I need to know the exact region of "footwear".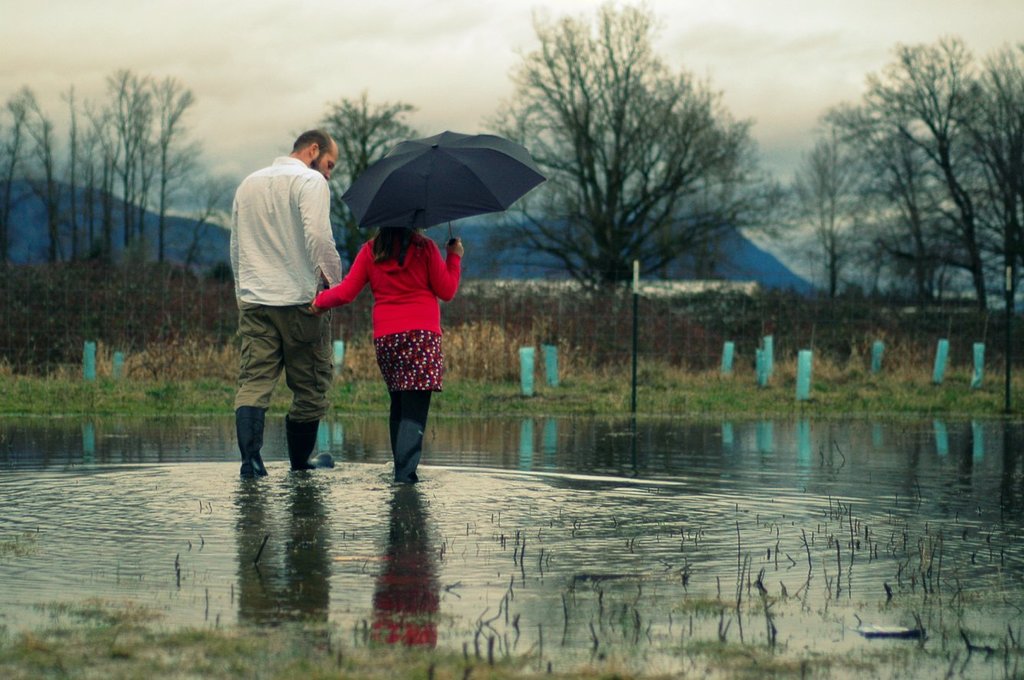
Region: [286,419,334,470].
